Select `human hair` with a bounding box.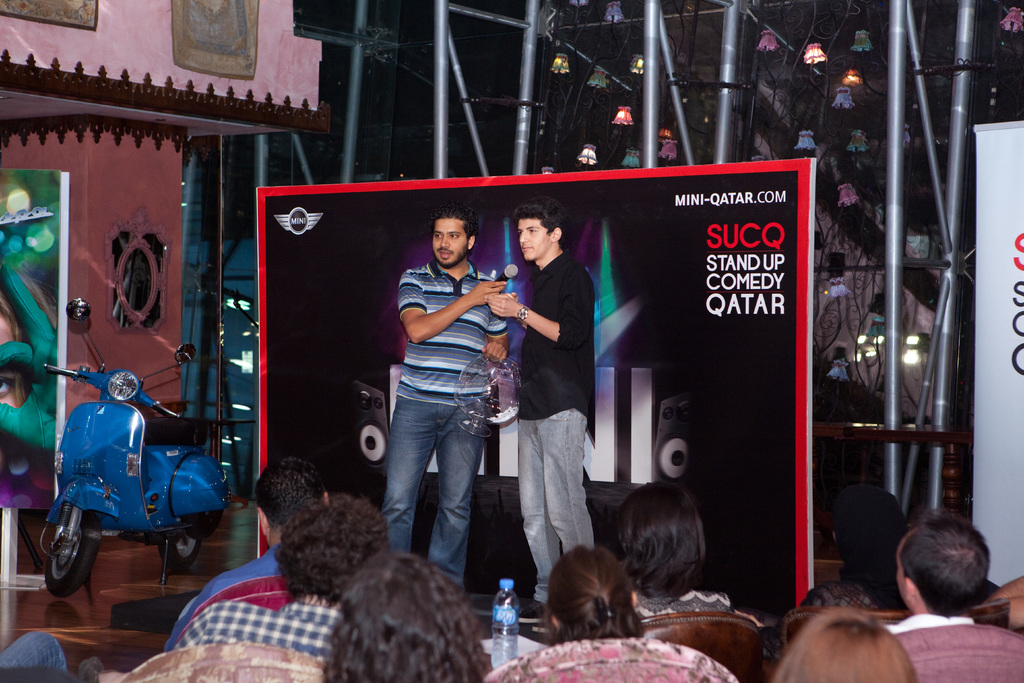
crop(255, 456, 327, 536).
